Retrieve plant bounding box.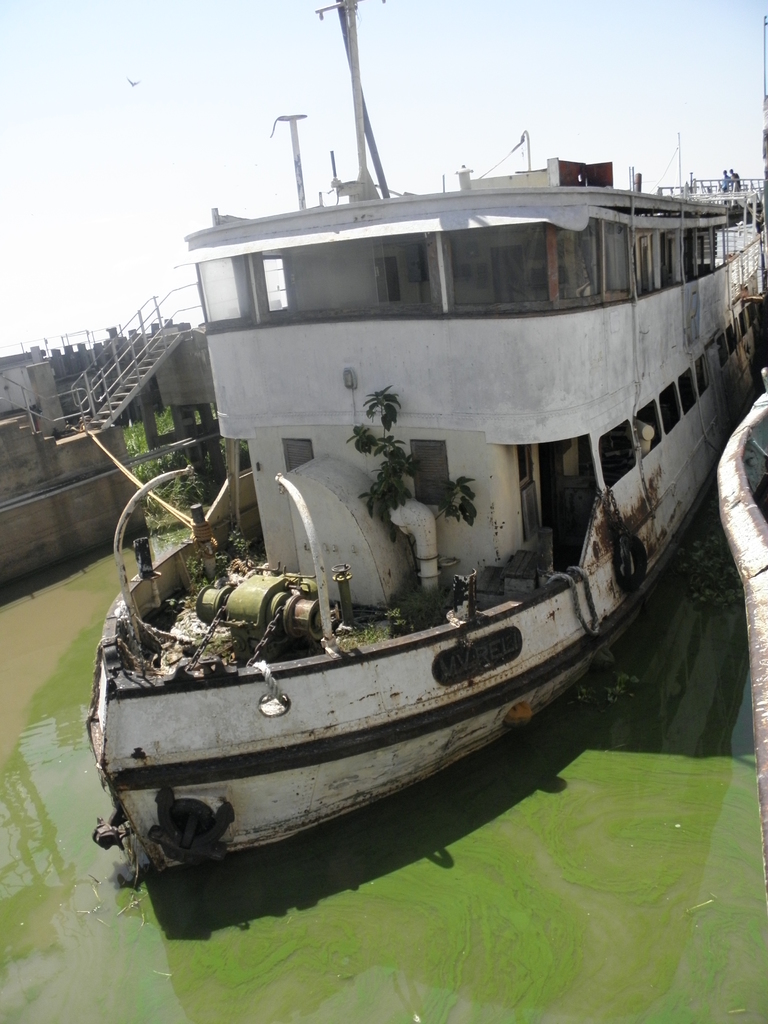
Bounding box: bbox(678, 495, 746, 605).
